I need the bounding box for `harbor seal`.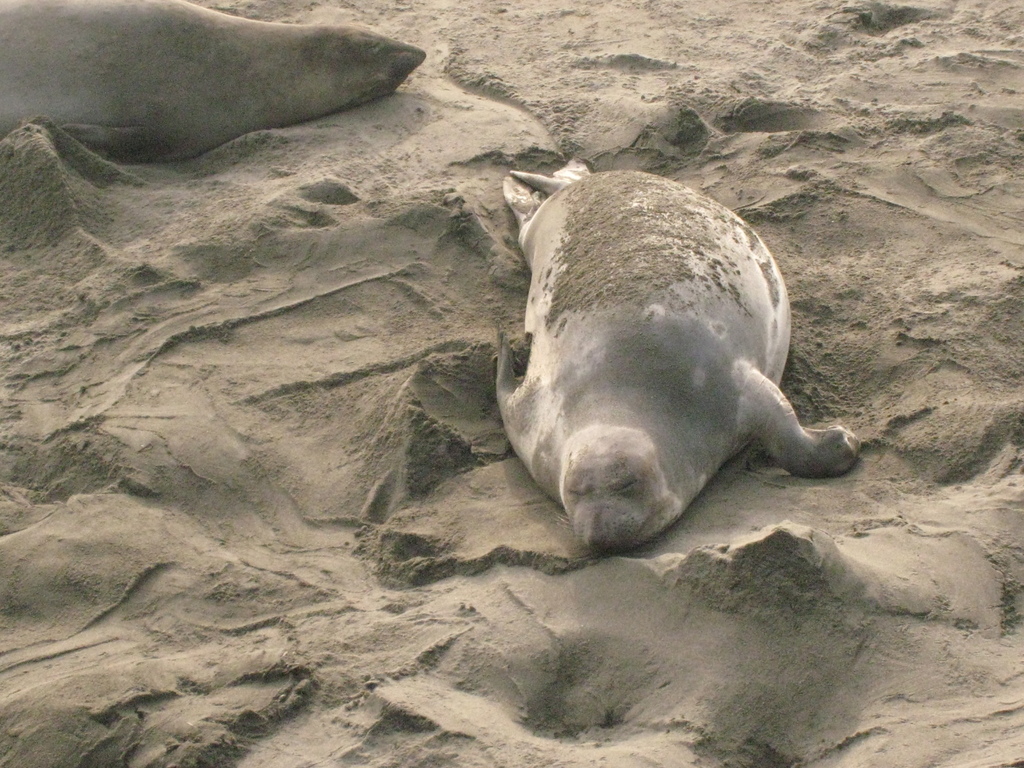
Here it is: 490:150:865:548.
